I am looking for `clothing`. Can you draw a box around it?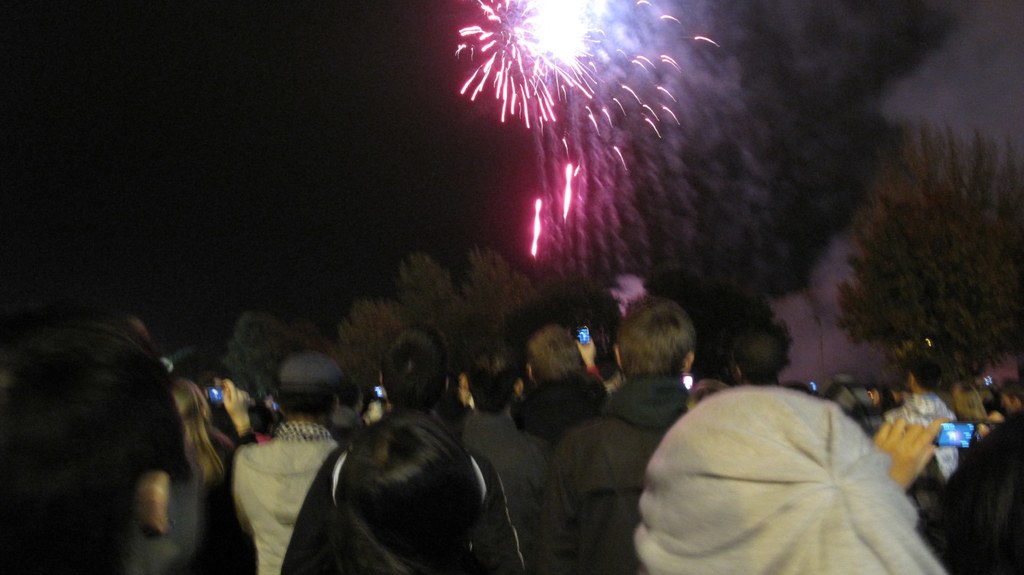
Sure, the bounding box is 207 394 349 560.
